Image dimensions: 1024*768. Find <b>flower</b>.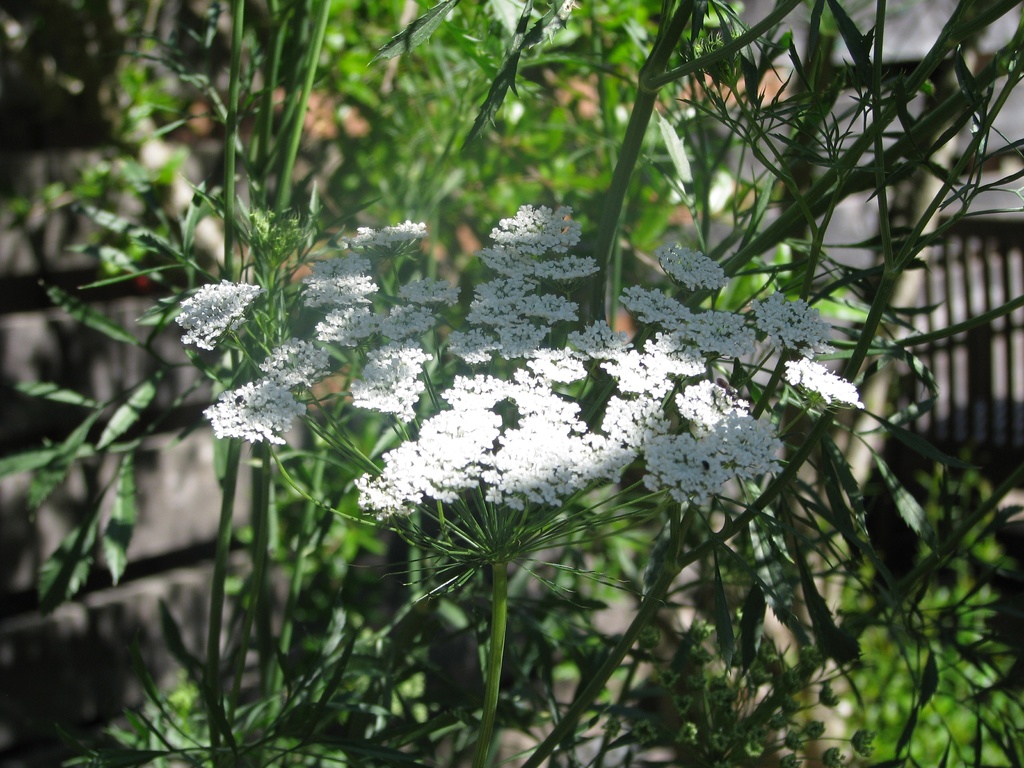
detection(787, 362, 861, 418).
